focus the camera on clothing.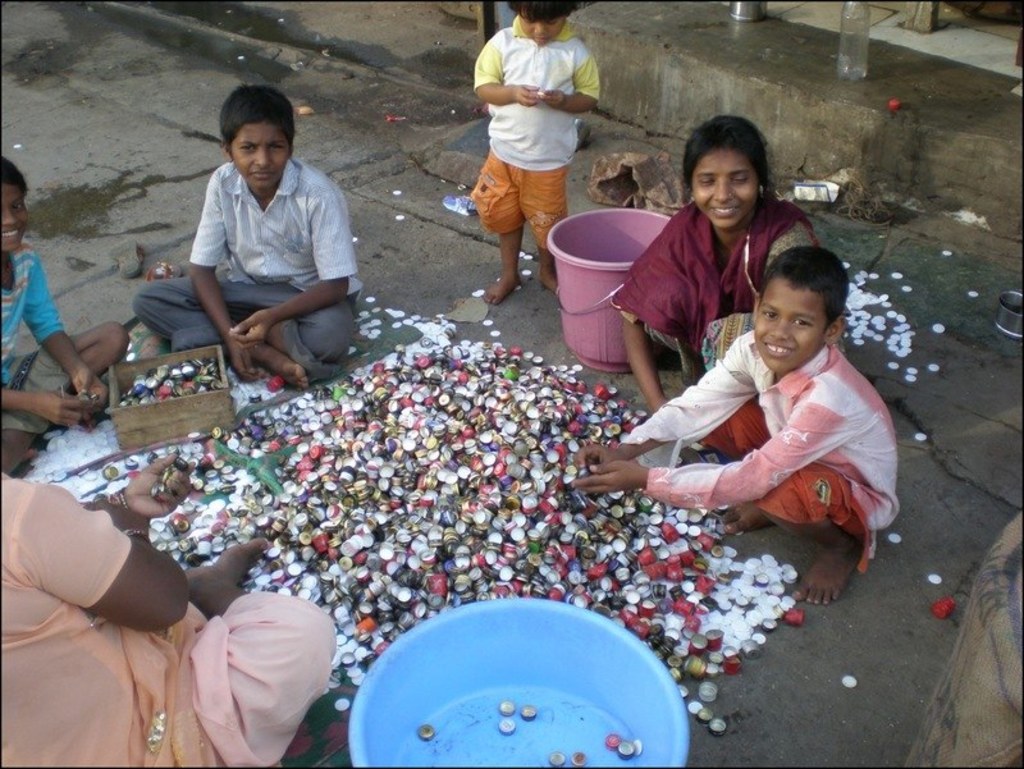
Focus region: box=[631, 293, 902, 575].
